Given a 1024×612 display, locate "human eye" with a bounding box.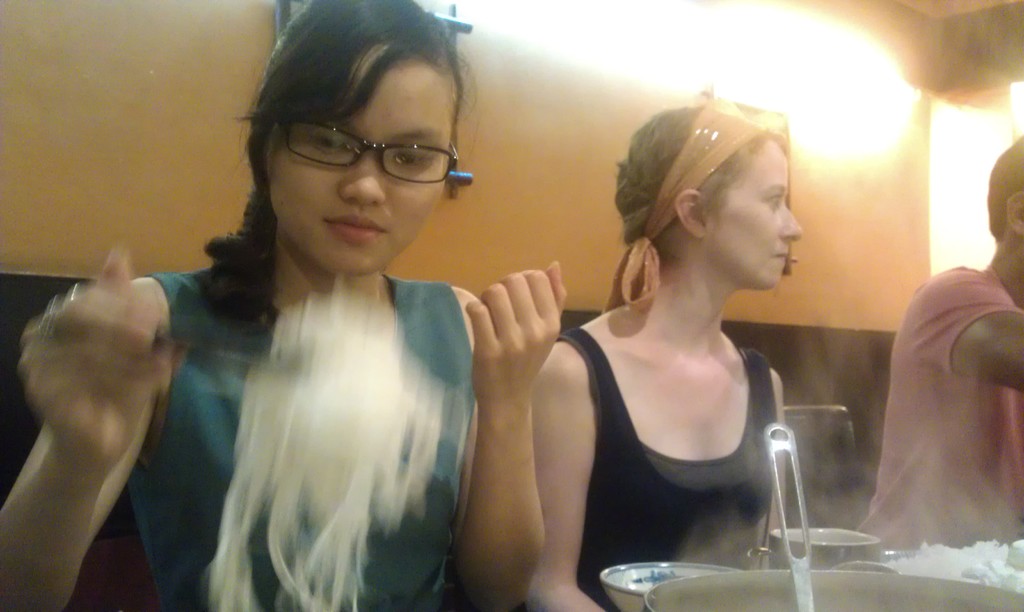
Located: [387, 143, 436, 176].
